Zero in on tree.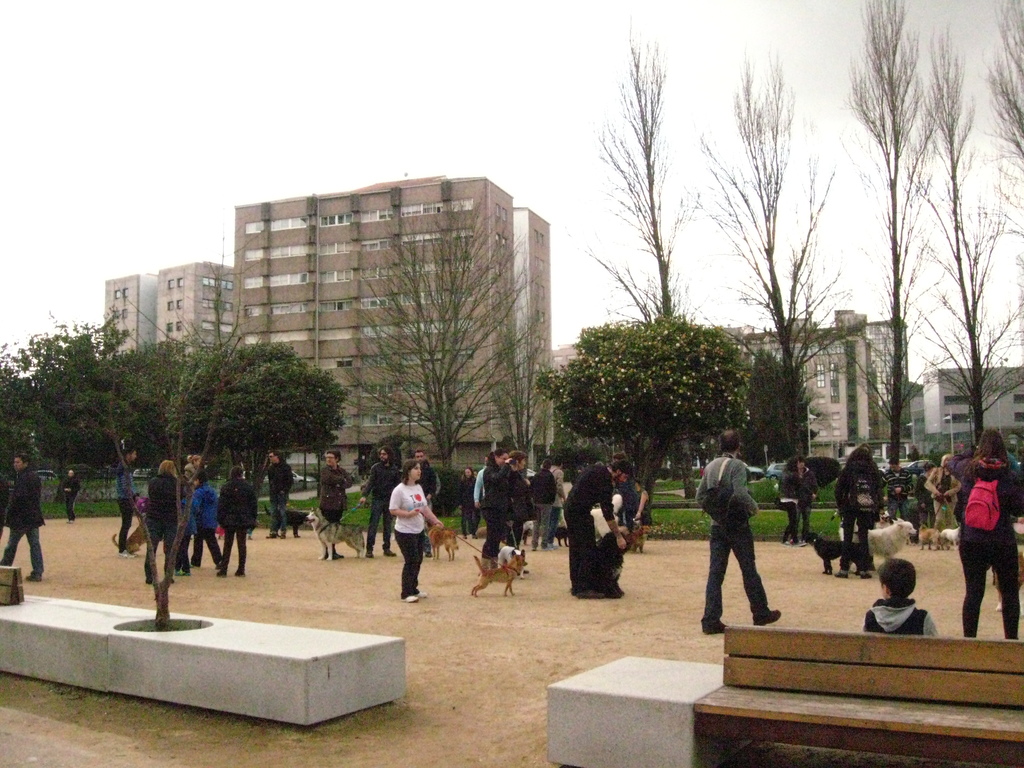
Zeroed in: Rect(0, 296, 141, 628).
